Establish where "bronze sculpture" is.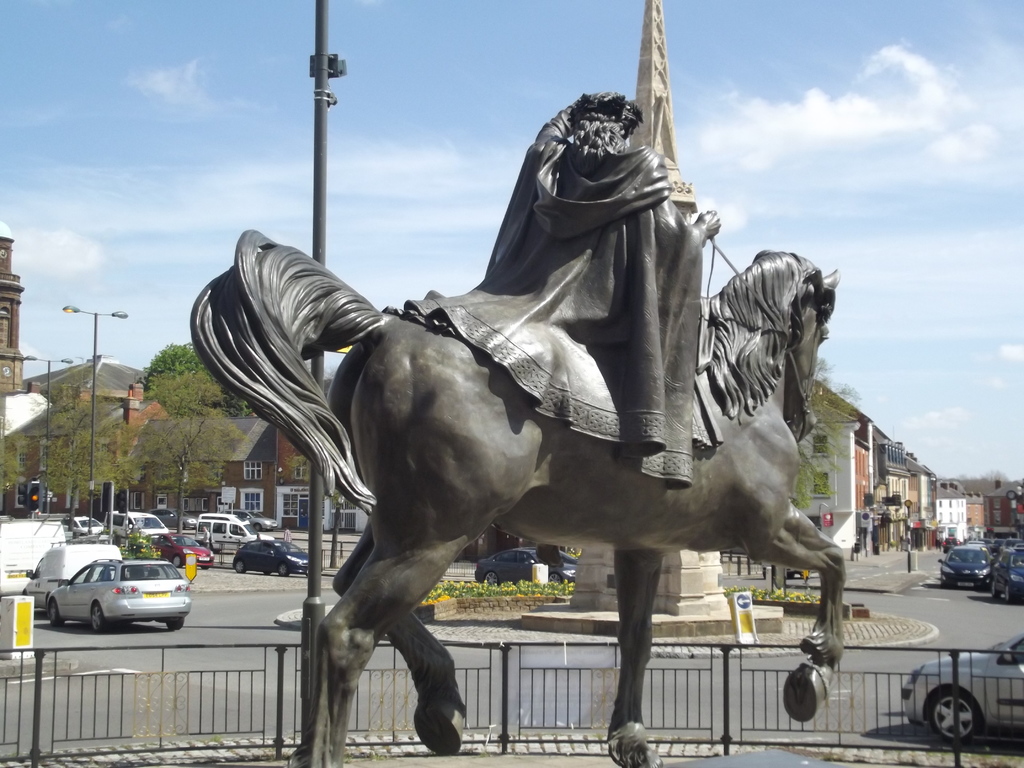
Established at x1=192, y1=88, x2=849, y2=767.
